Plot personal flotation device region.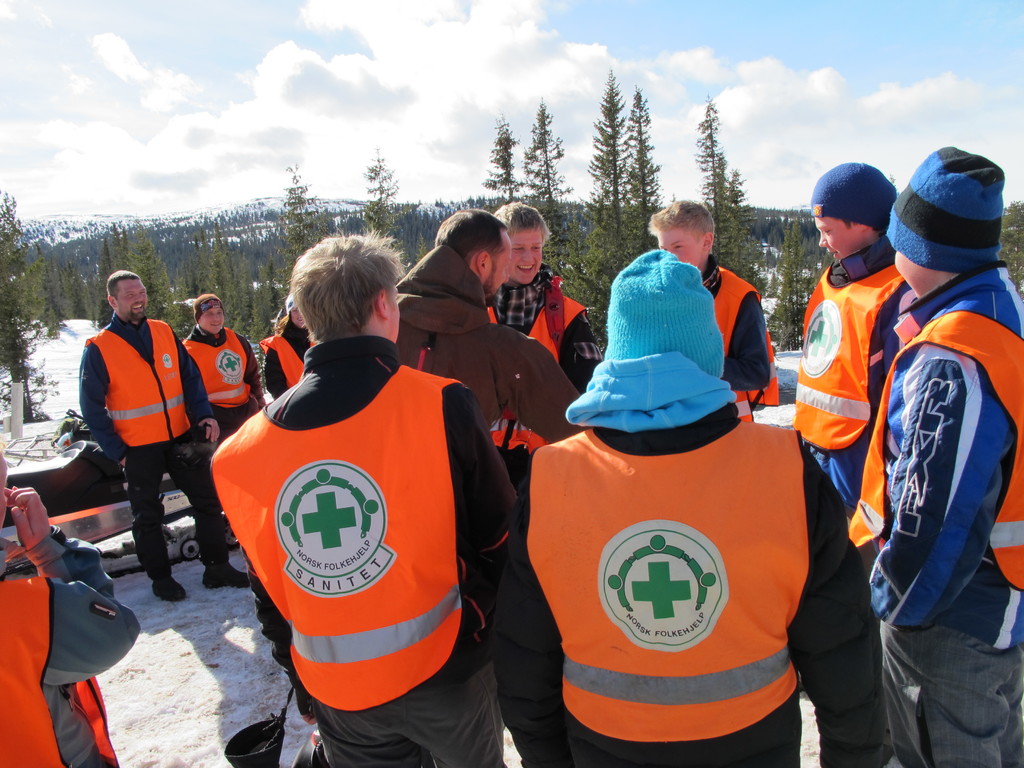
Plotted at [783,254,907,465].
